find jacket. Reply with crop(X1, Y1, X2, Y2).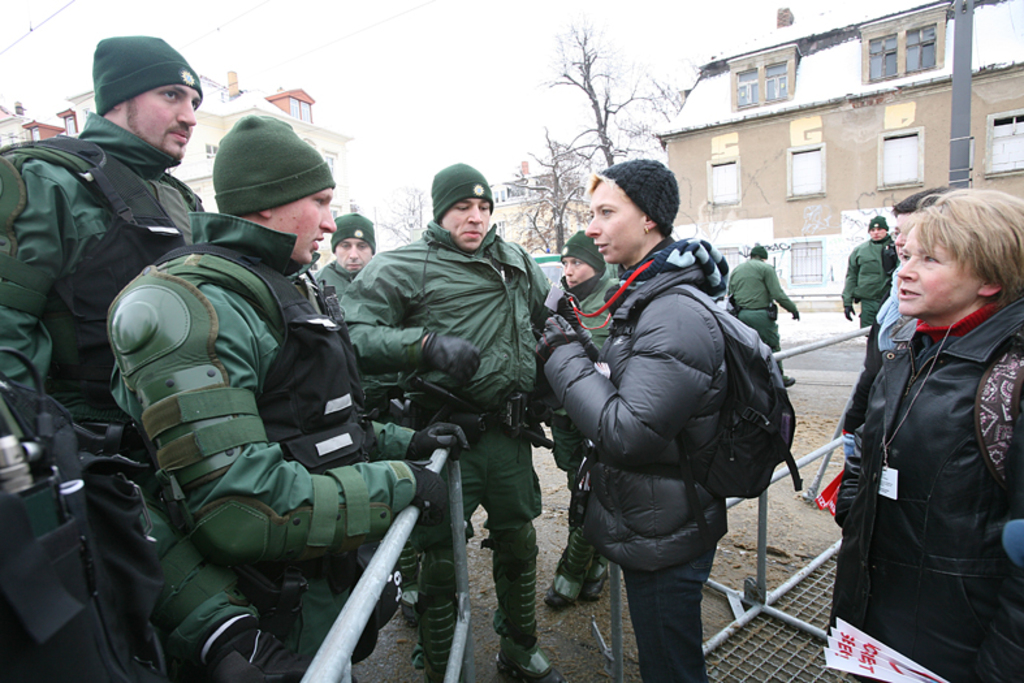
crop(338, 216, 553, 422).
